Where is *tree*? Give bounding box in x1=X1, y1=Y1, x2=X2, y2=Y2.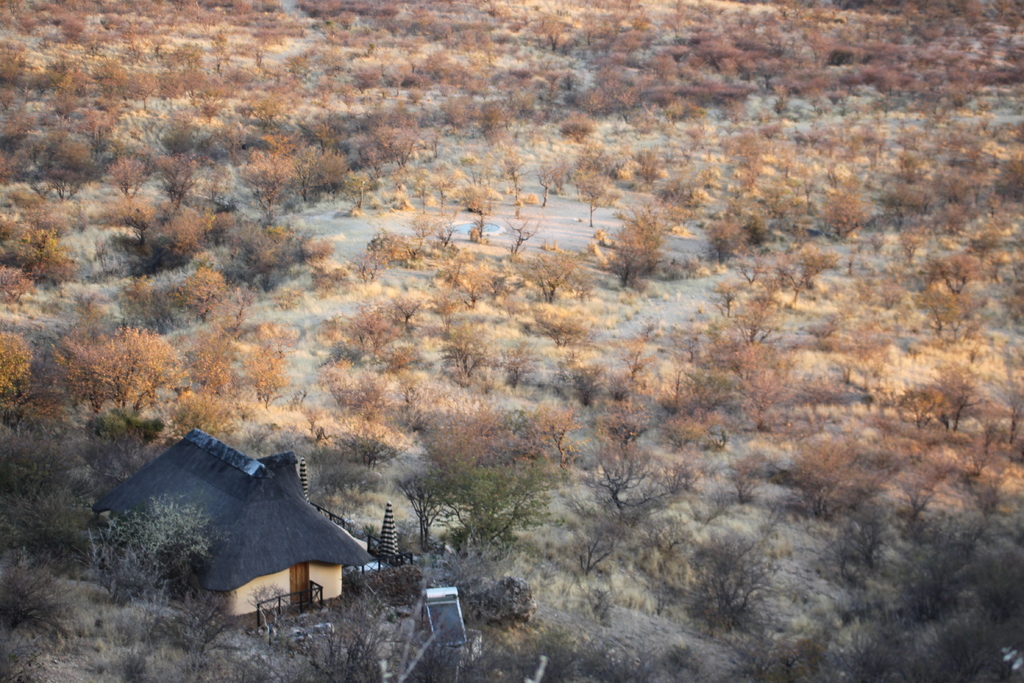
x1=899, y1=226, x2=929, y2=266.
